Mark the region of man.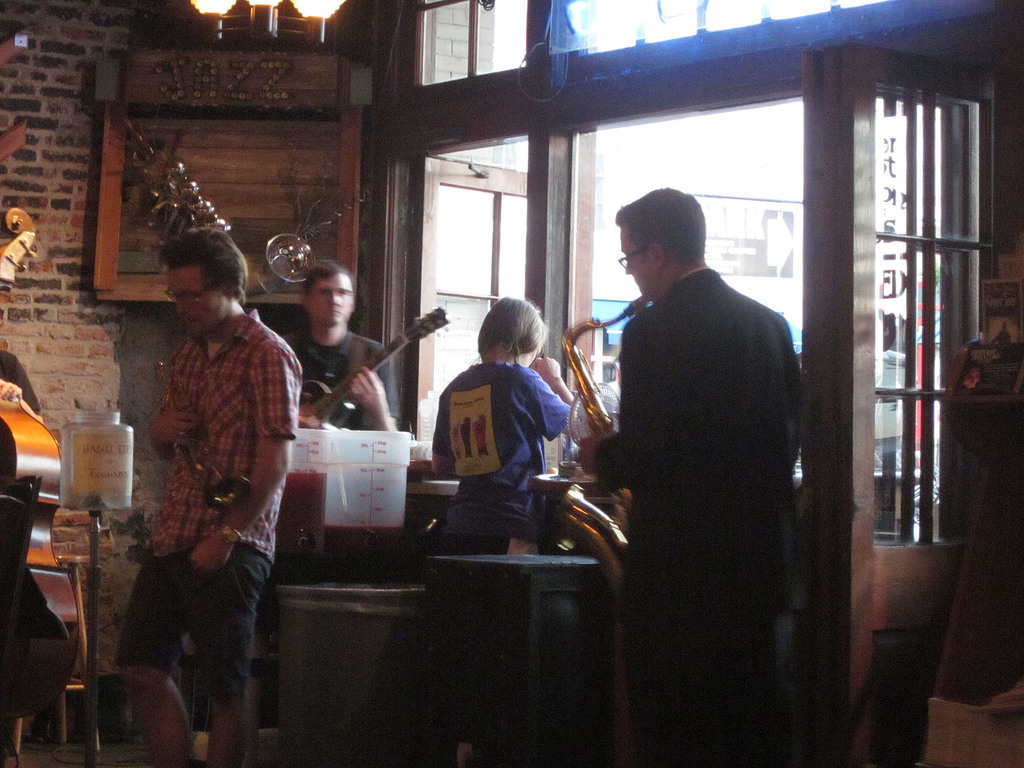
Region: 285:262:403:430.
